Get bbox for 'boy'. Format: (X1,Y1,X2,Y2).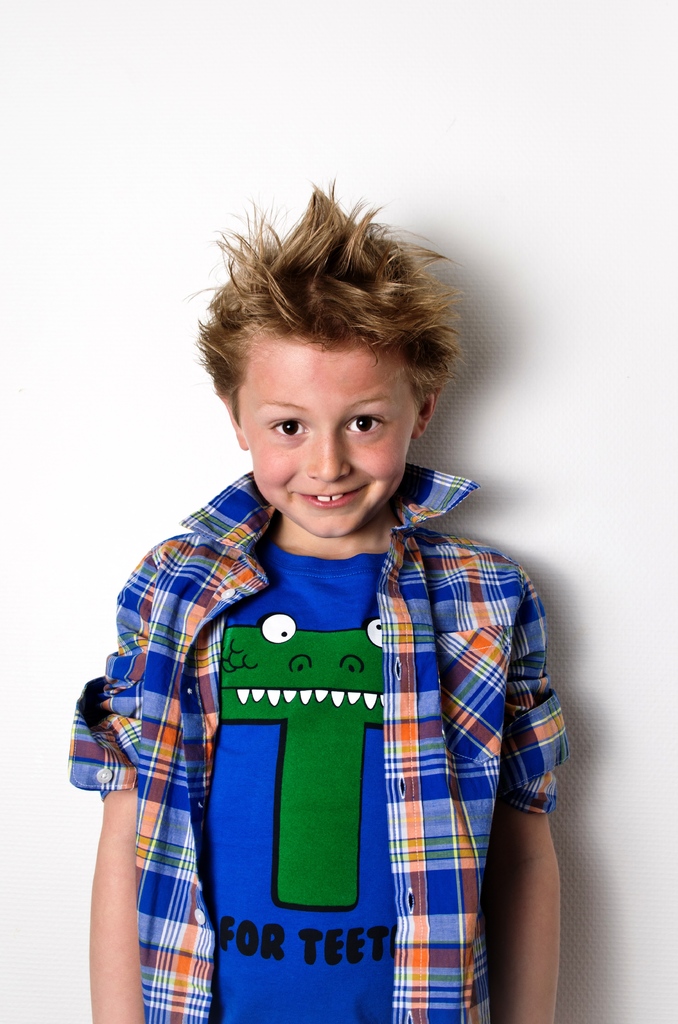
(108,186,541,1002).
